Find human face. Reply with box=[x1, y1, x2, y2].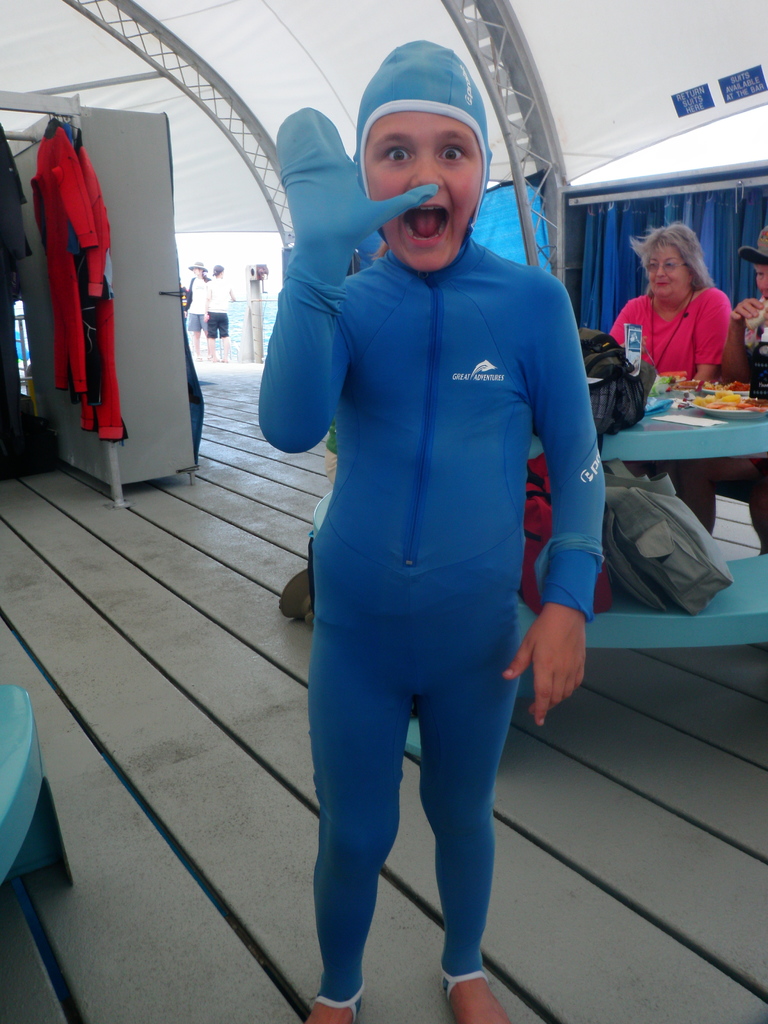
box=[366, 113, 483, 270].
